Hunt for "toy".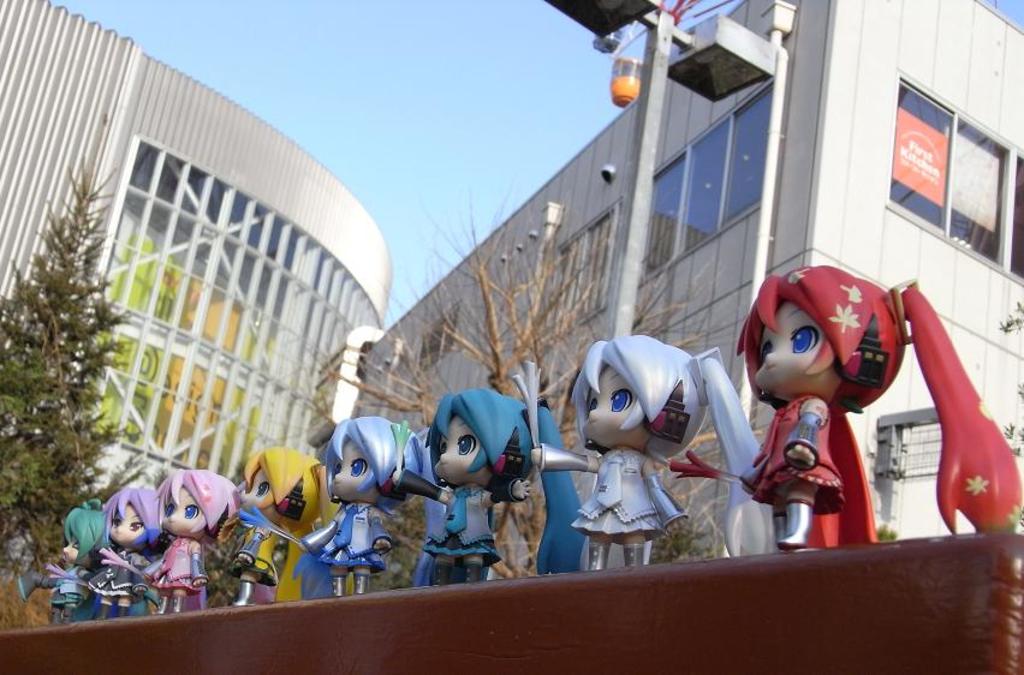
Hunted down at <region>108, 471, 234, 613</region>.
